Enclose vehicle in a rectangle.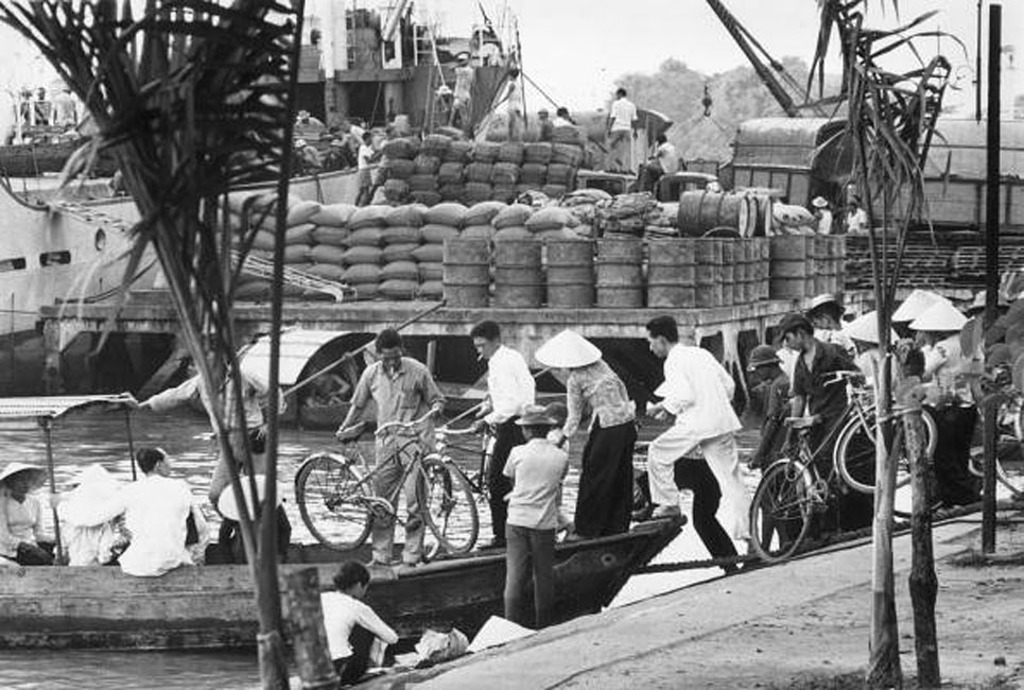
crop(741, 361, 932, 562).
